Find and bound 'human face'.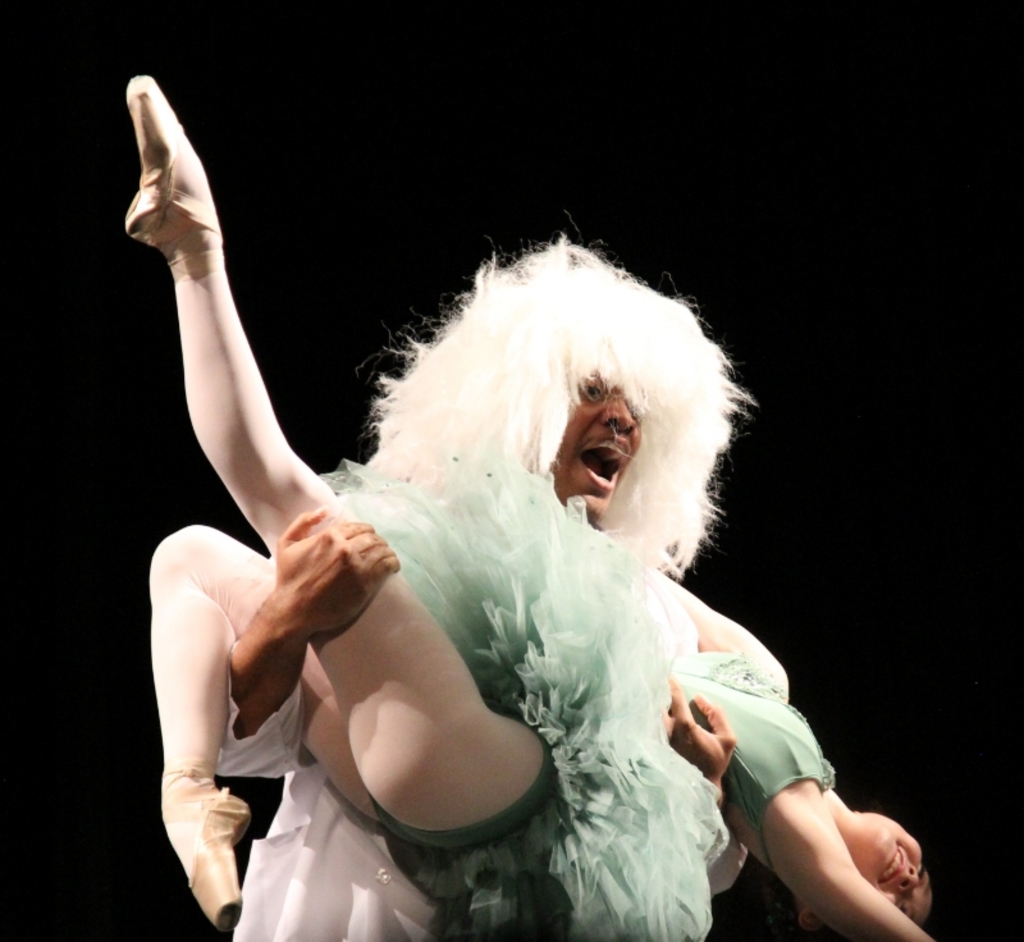
Bound: box=[846, 813, 937, 927].
